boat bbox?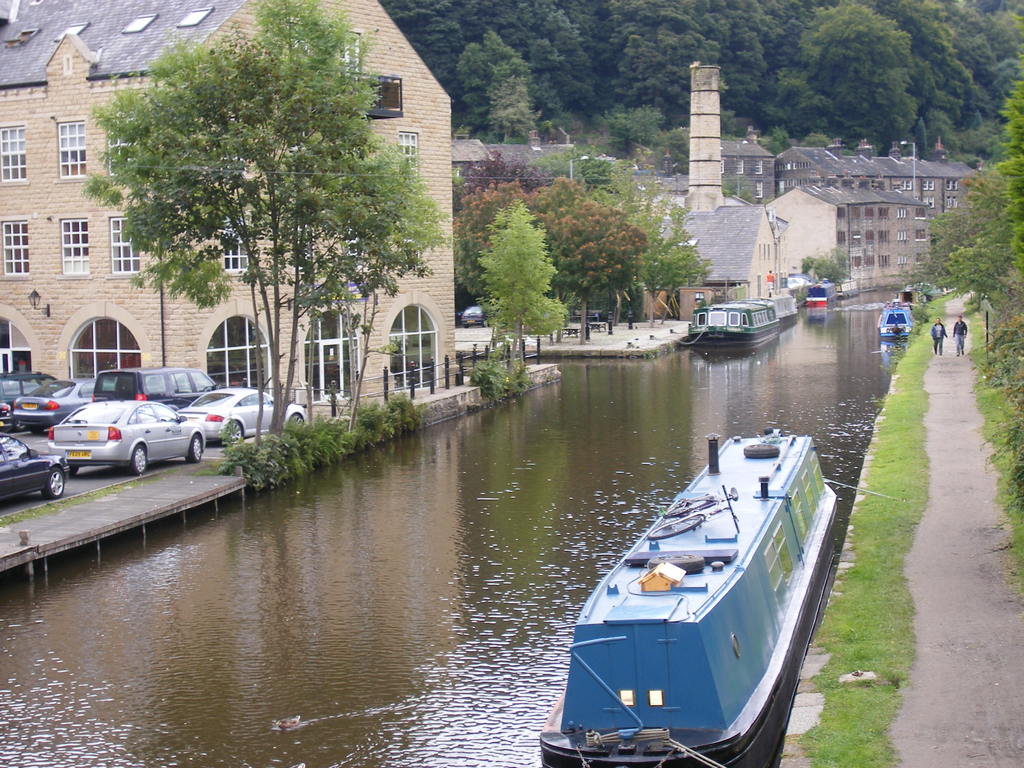
bbox(878, 304, 911, 346)
